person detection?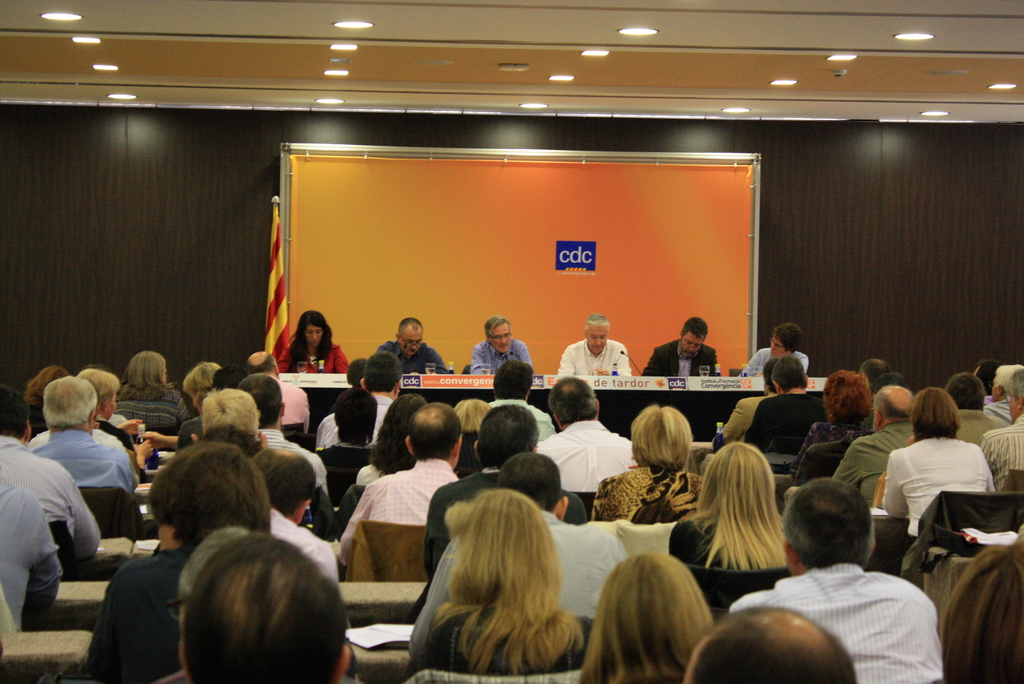
box=[161, 528, 263, 683]
